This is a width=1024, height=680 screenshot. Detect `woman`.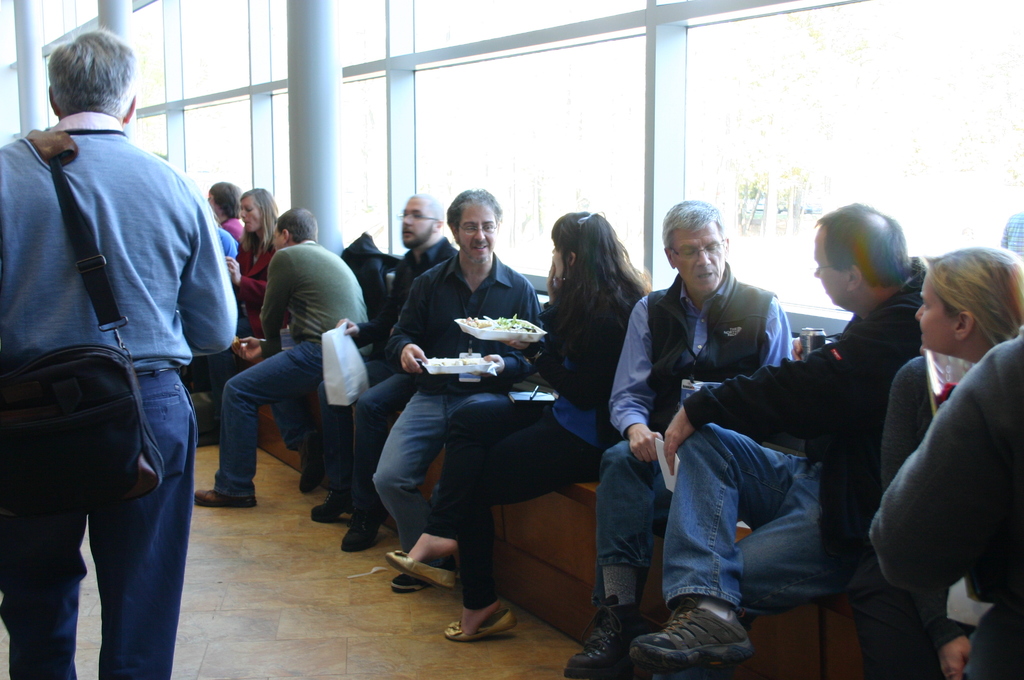
[387, 208, 656, 644].
